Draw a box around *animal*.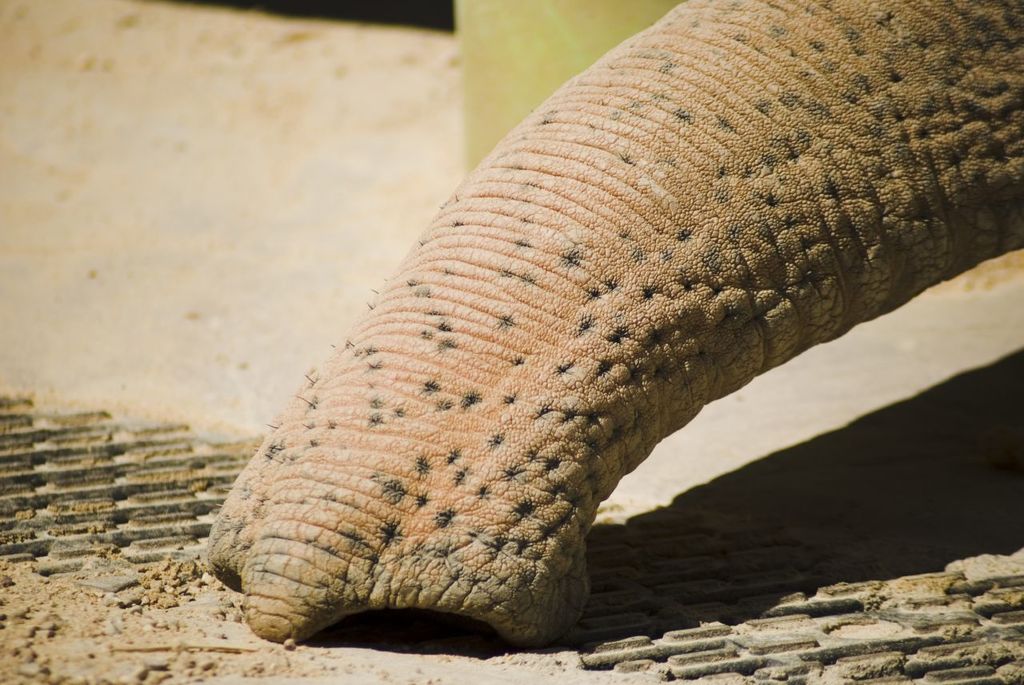
l=206, t=0, r=1023, b=651.
